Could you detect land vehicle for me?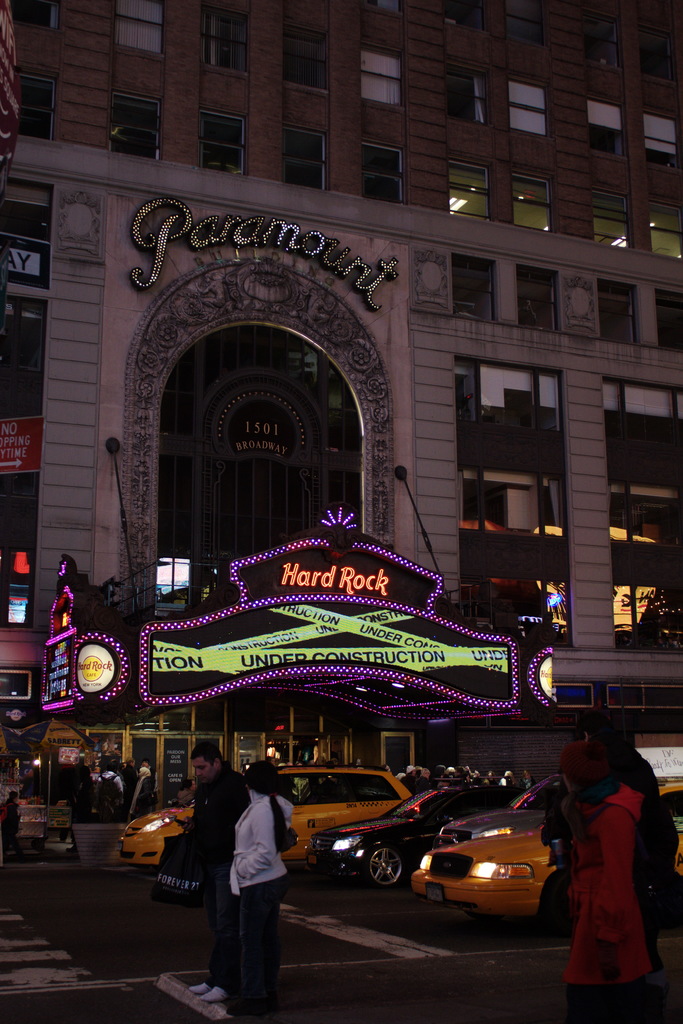
Detection result: l=406, t=781, r=682, b=942.
